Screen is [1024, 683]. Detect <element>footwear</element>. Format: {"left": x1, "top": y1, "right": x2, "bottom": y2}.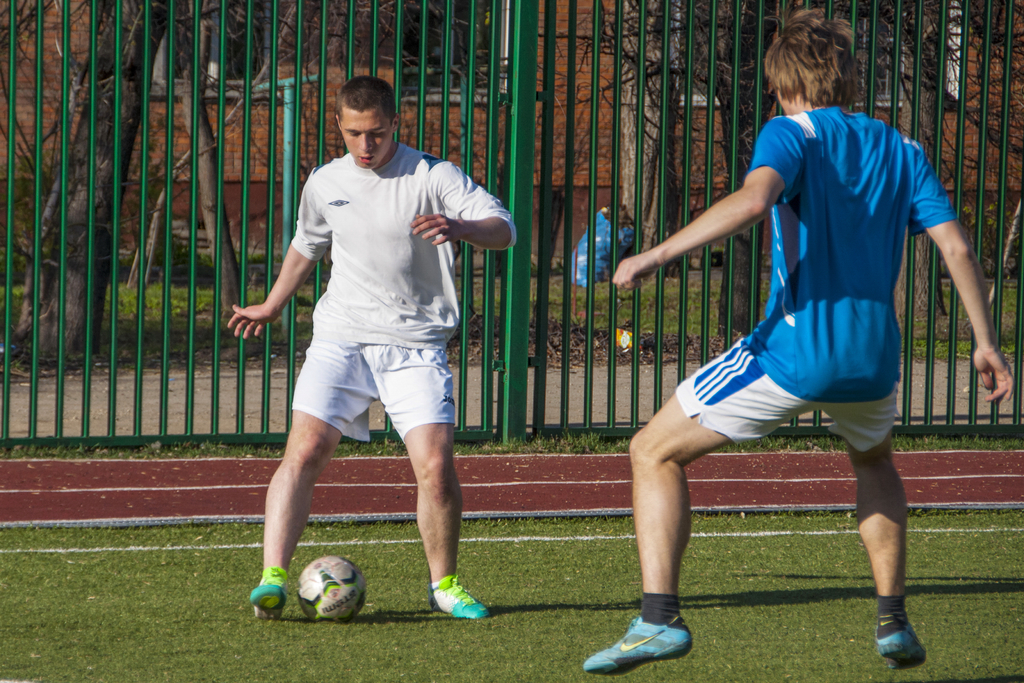
{"left": 248, "top": 562, "right": 286, "bottom": 620}.
